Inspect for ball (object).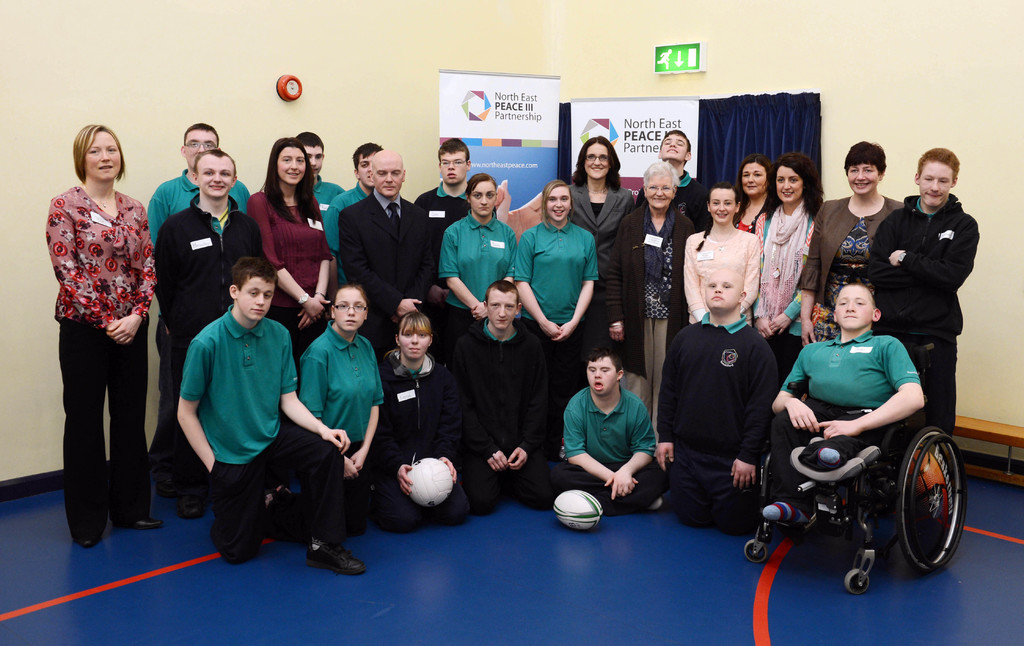
Inspection: bbox(554, 491, 602, 530).
